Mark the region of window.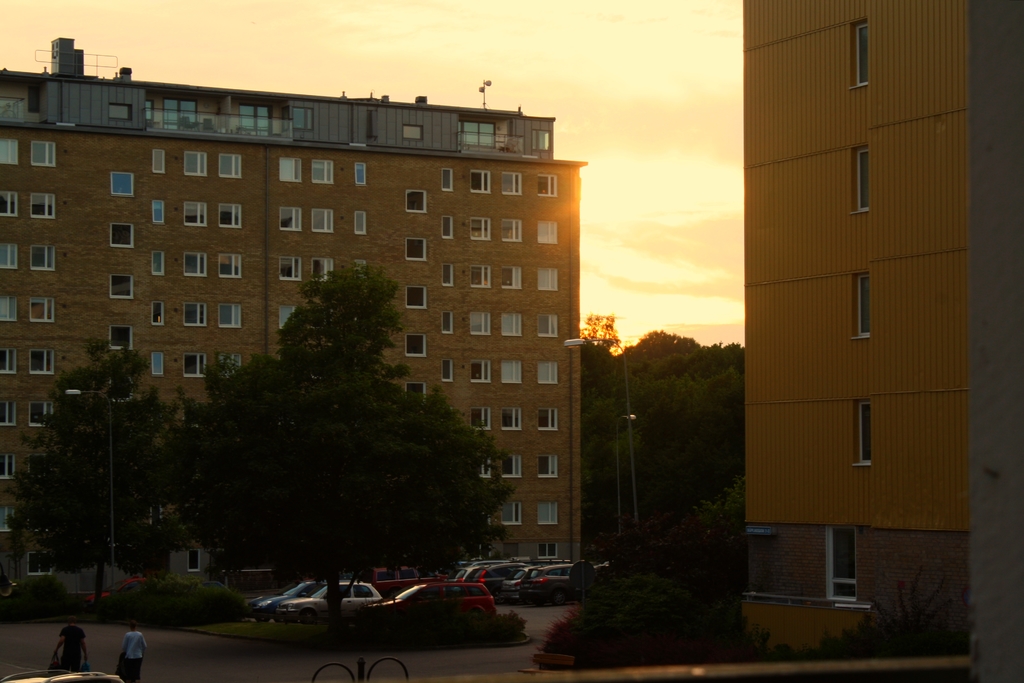
Region: (280,157,300,180).
